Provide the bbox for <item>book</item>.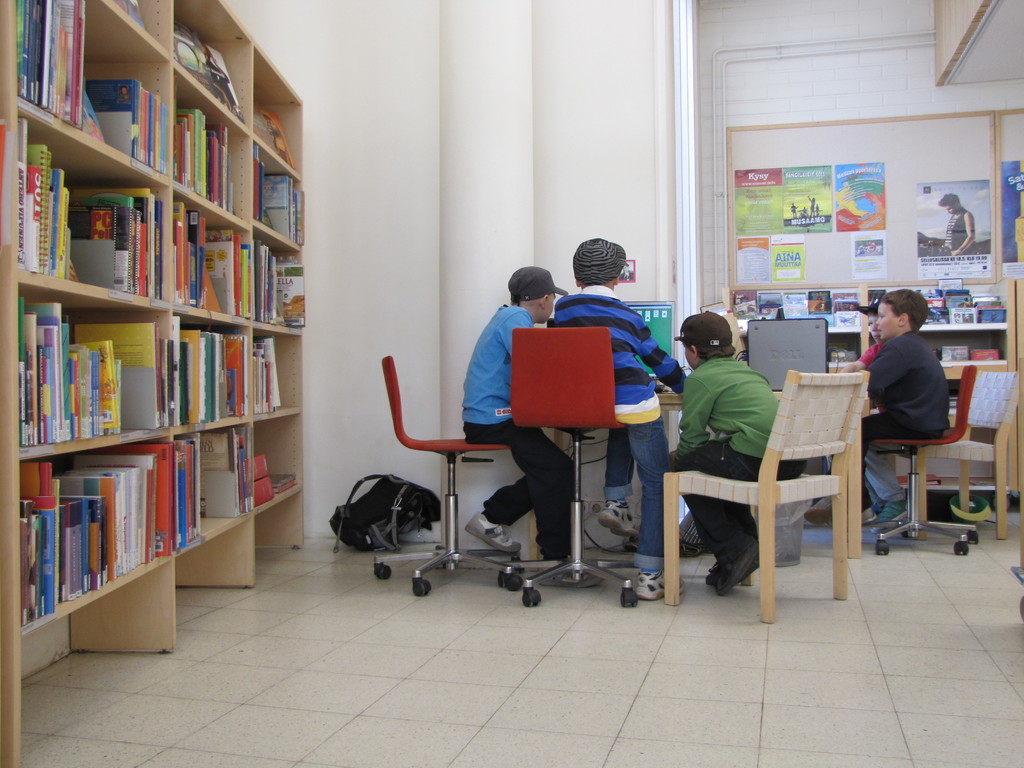
[71,321,157,424].
